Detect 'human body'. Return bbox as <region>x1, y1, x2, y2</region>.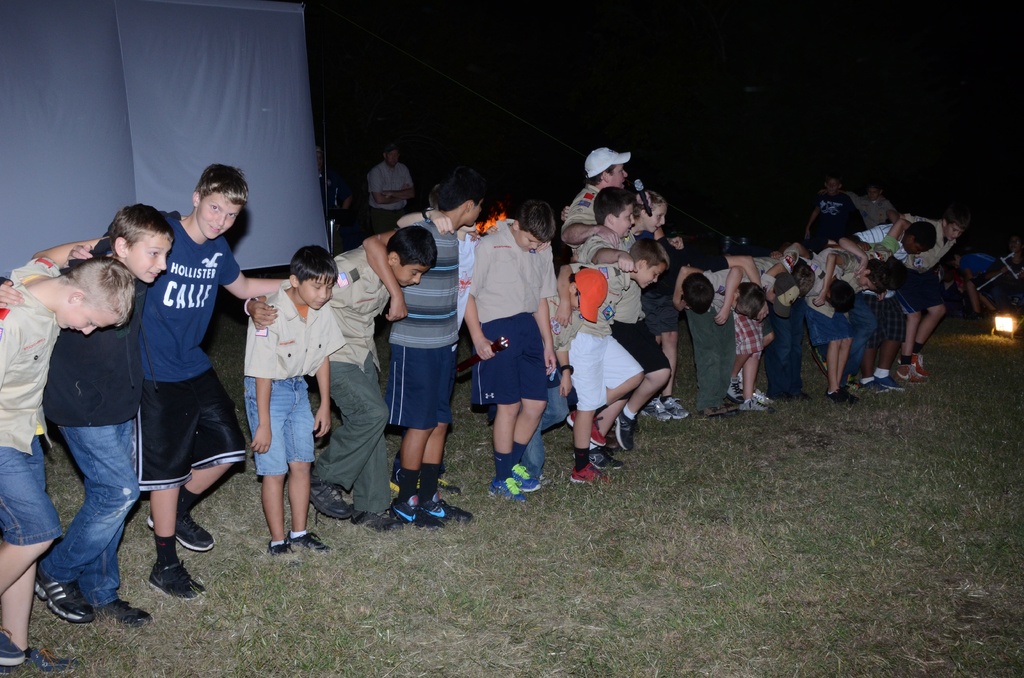
<region>794, 247, 851, 389</region>.
